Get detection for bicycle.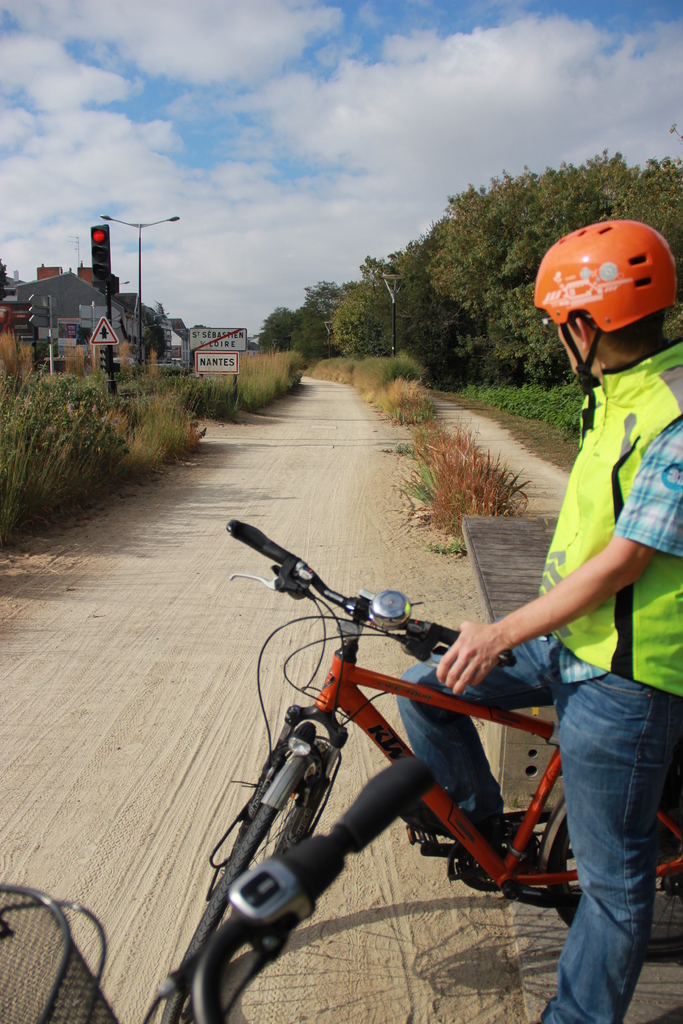
Detection: x1=193, y1=523, x2=639, y2=983.
